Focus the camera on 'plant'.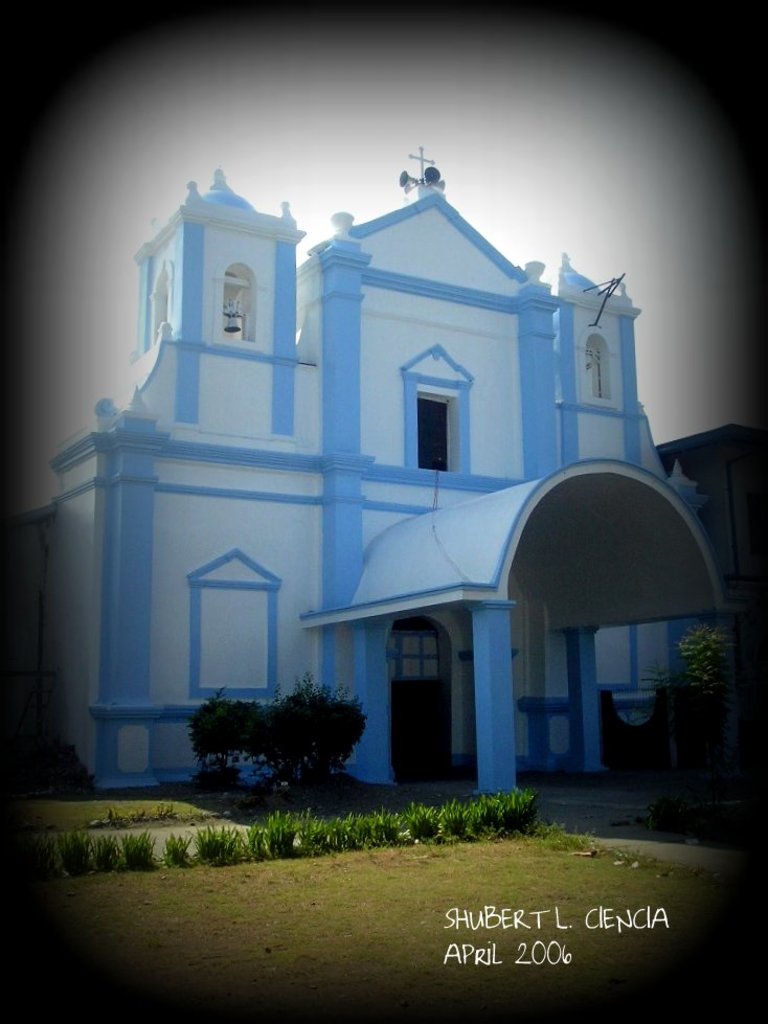
Focus region: x1=249, y1=821, x2=272, y2=857.
